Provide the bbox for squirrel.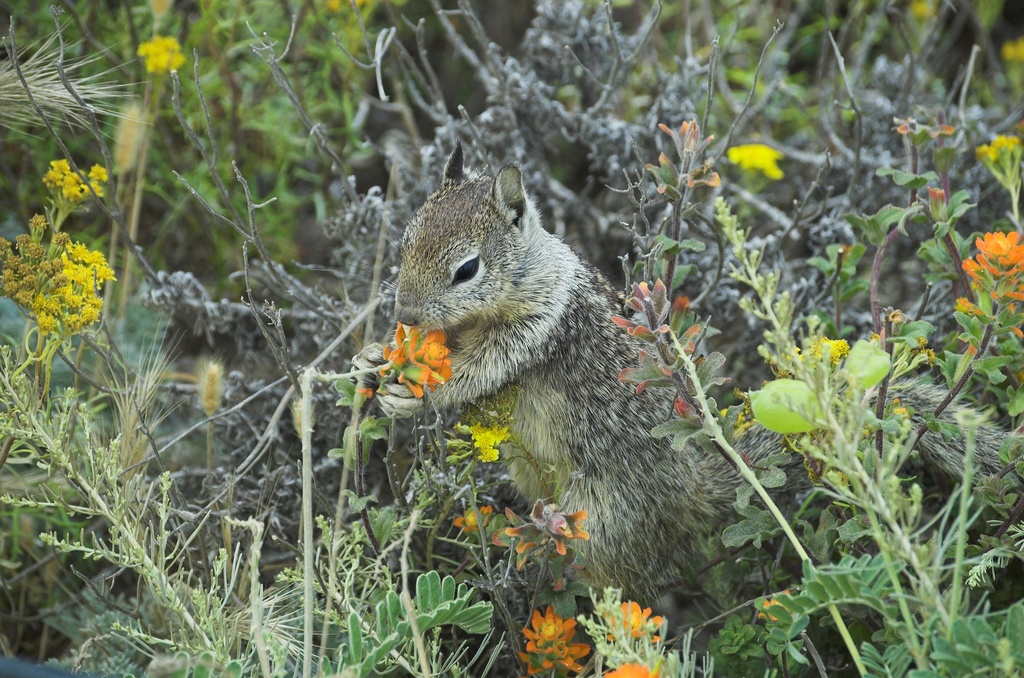
l=351, t=143, r=1023, b=611.
